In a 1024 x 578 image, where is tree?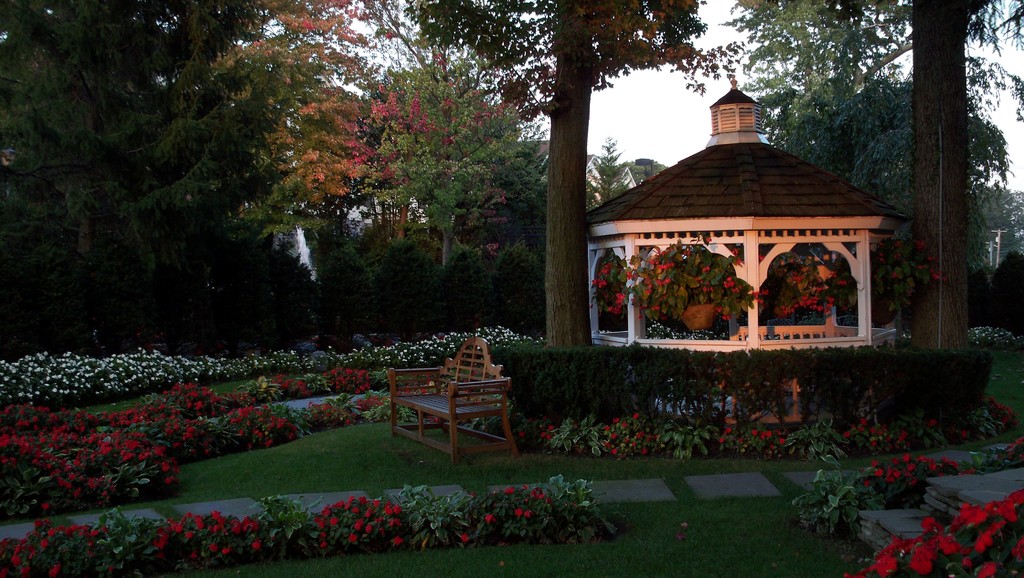
bbox(725, 0, 1023, 351).
